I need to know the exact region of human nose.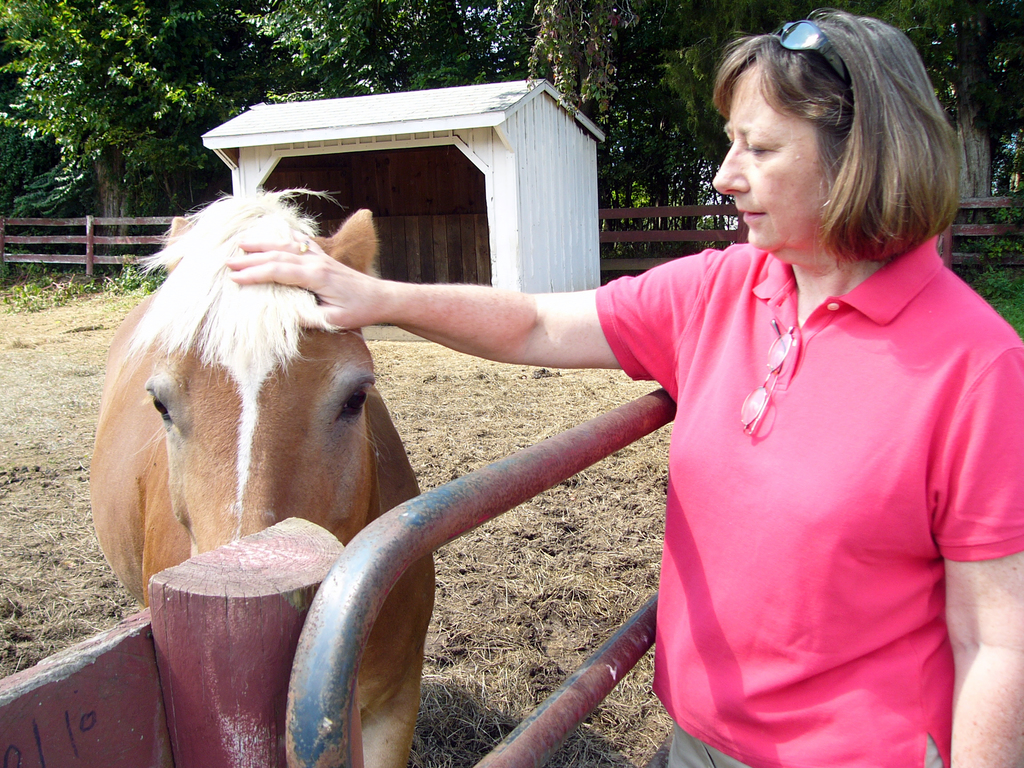
Region: {"x1": 712, "y1": 140, "x2": 749, "y2": 196}.
